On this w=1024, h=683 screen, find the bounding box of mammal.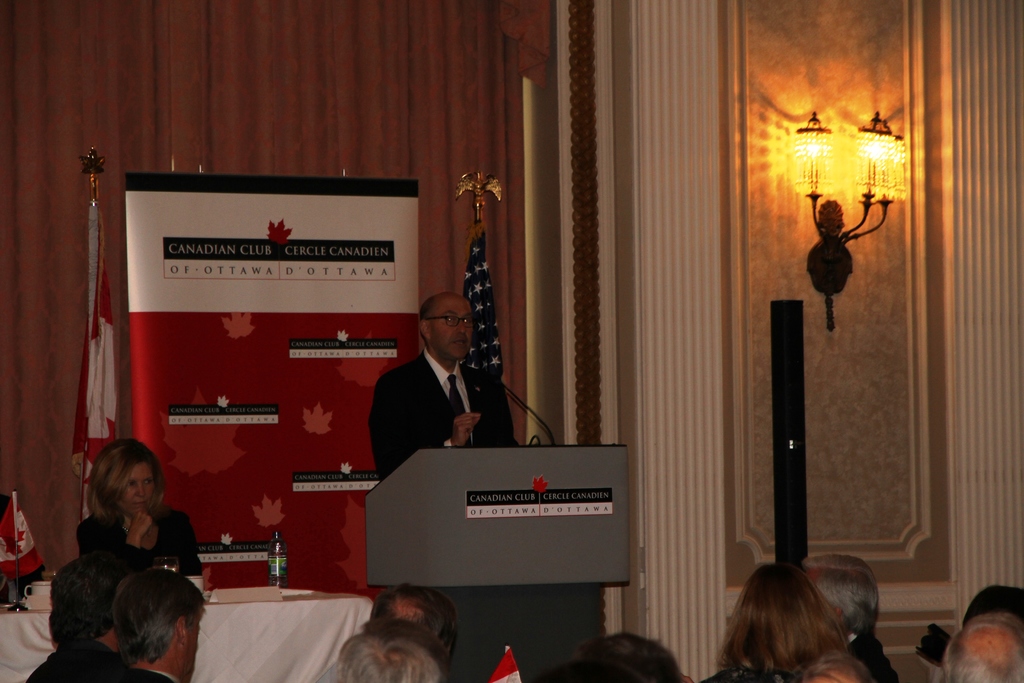
Bounding box: bbox=[365, 277, 537, 671].
